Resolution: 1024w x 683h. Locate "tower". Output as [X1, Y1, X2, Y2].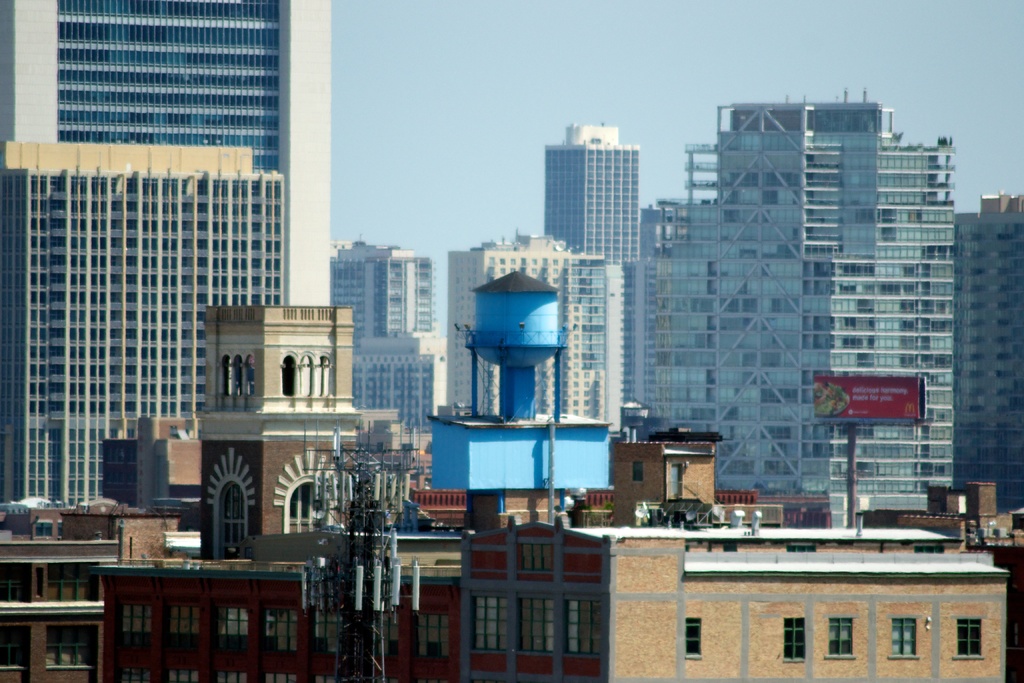
[9, 139, 268, 519].
